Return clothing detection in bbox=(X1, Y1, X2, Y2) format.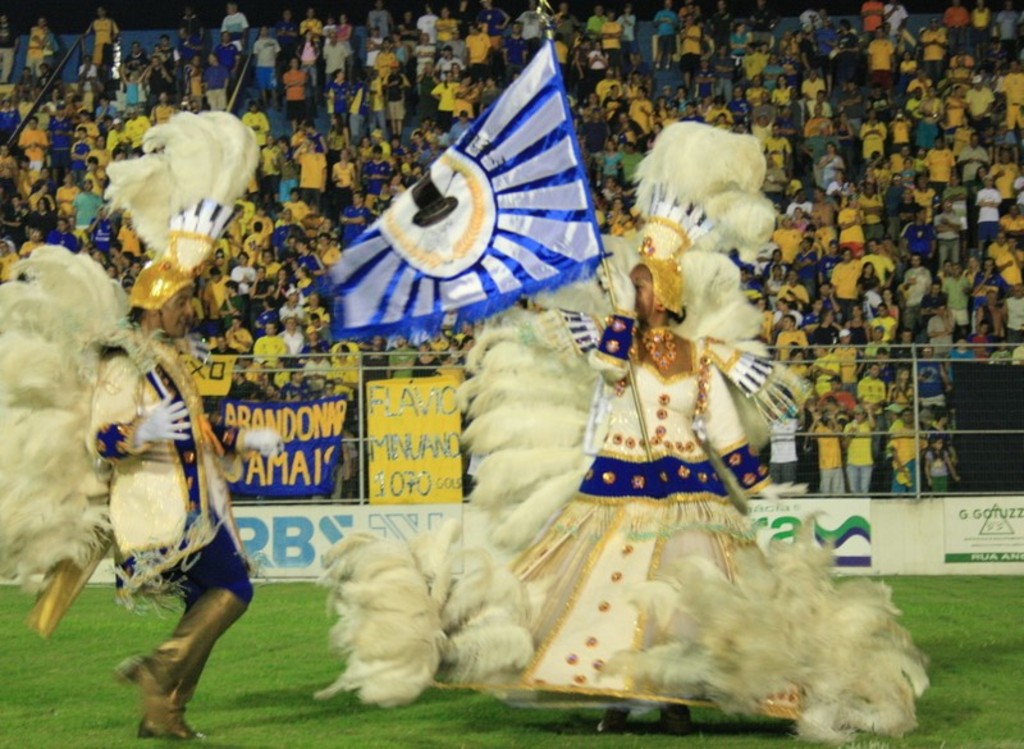
bbox=(332, 154, 353, 195).
